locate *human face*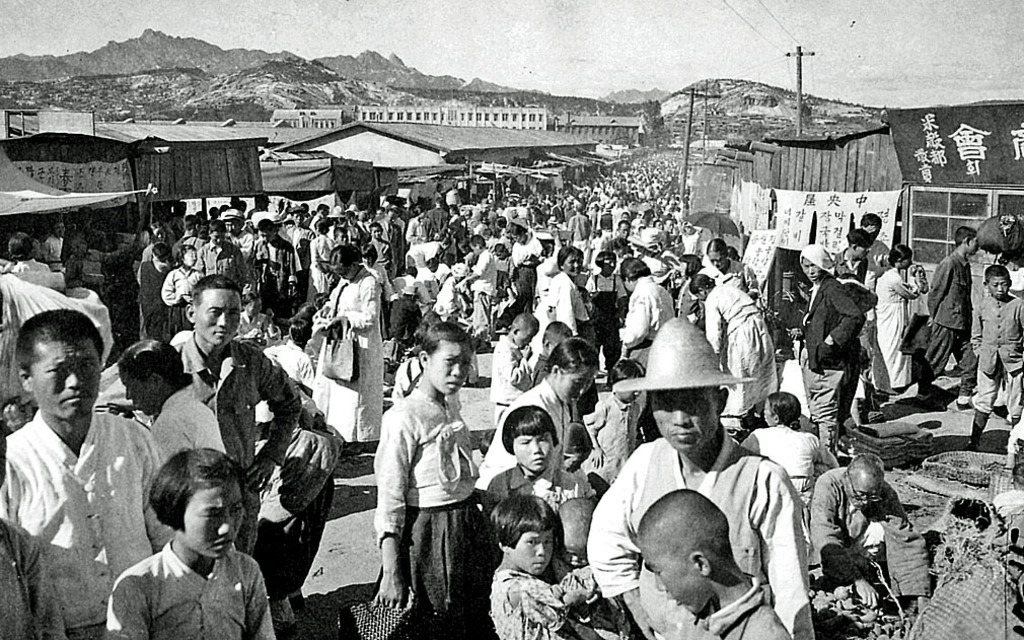
(512,435,554,473)
